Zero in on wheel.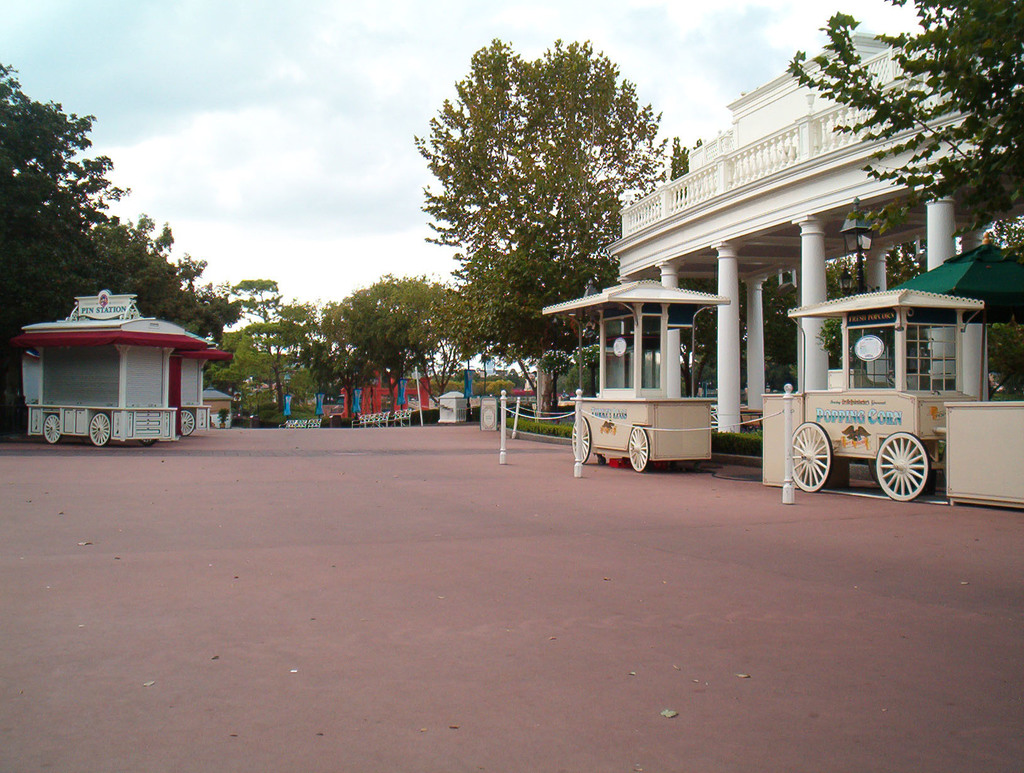
Zeroed in: (570,412,595,460).
